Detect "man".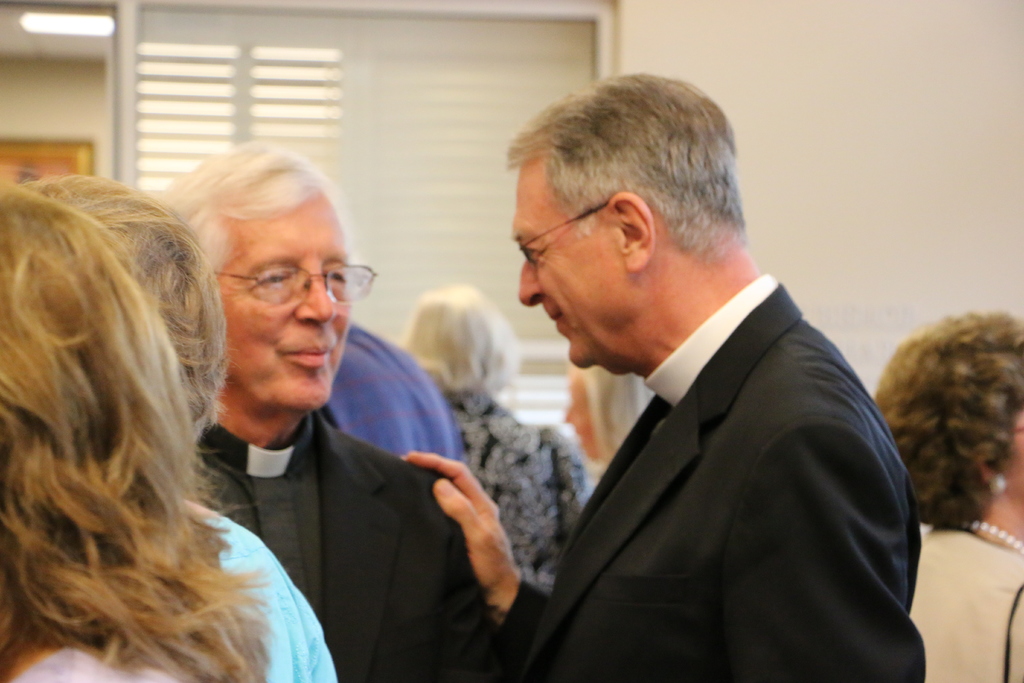
Detected at <region>443, 78, 938, 672</region>.
